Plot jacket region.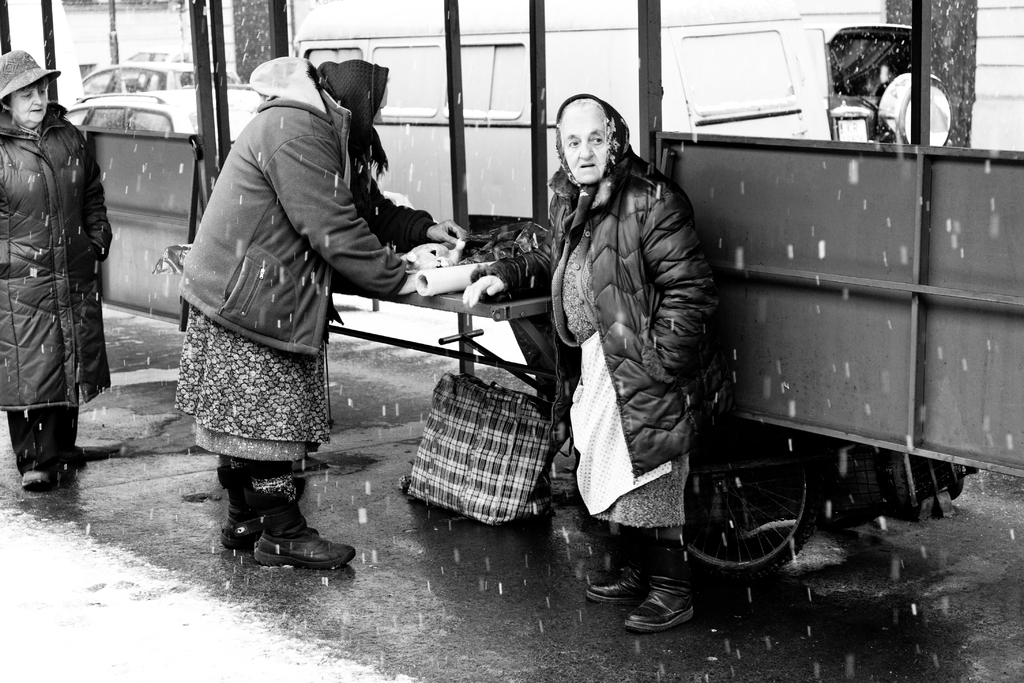
Plotted at detection(175, 46, 450, 371).
